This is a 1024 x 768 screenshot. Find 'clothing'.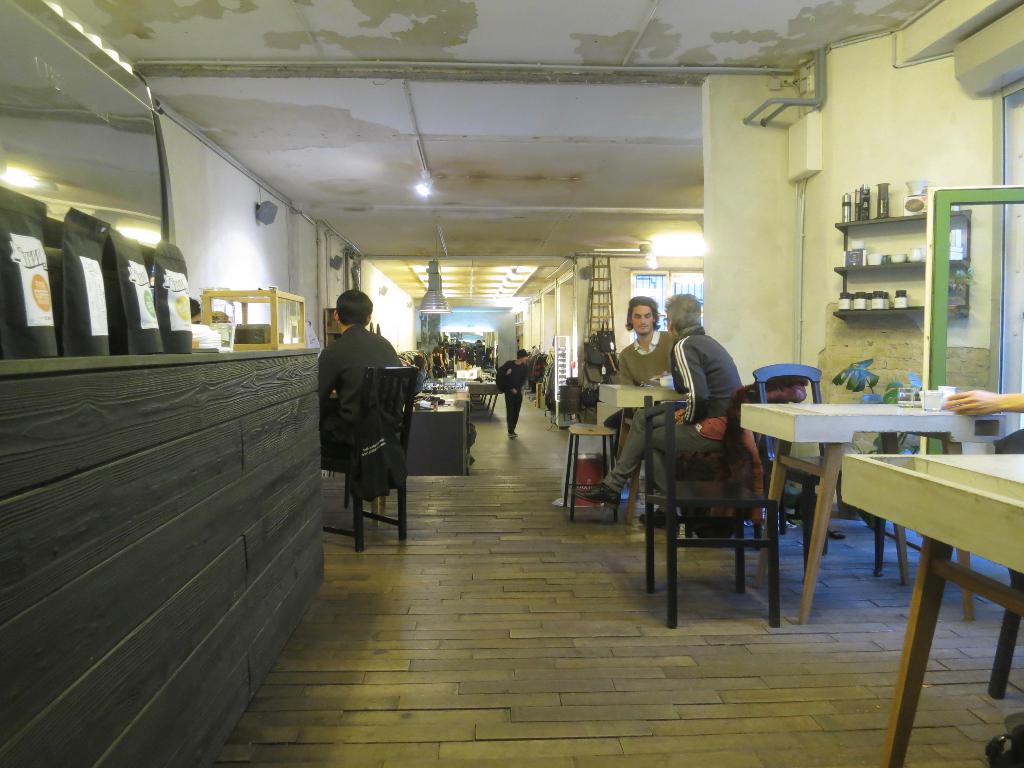
Bounding box: [317, 286, 401, 510].
